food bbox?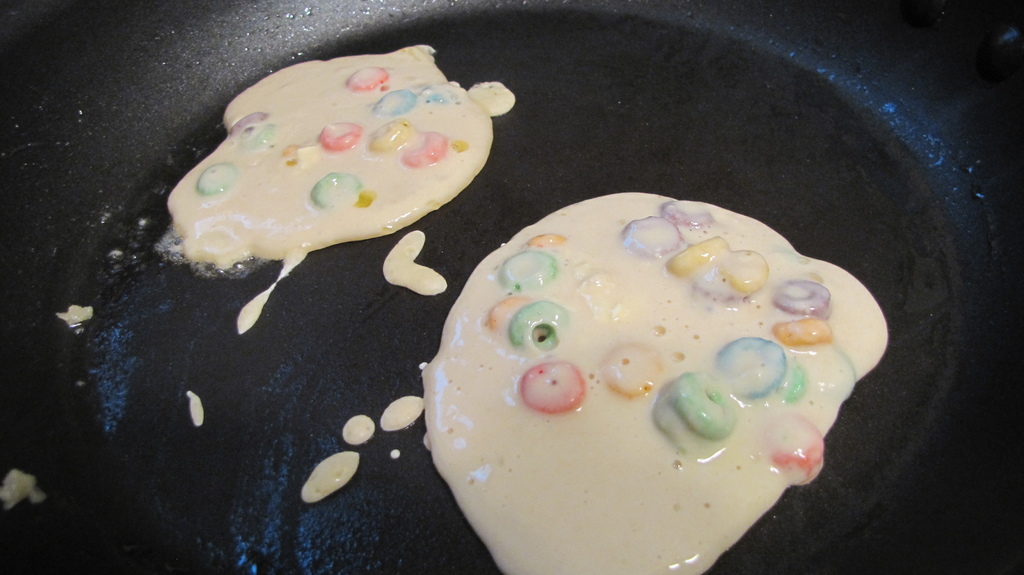
<region>380, 394, 425, 432</region>
